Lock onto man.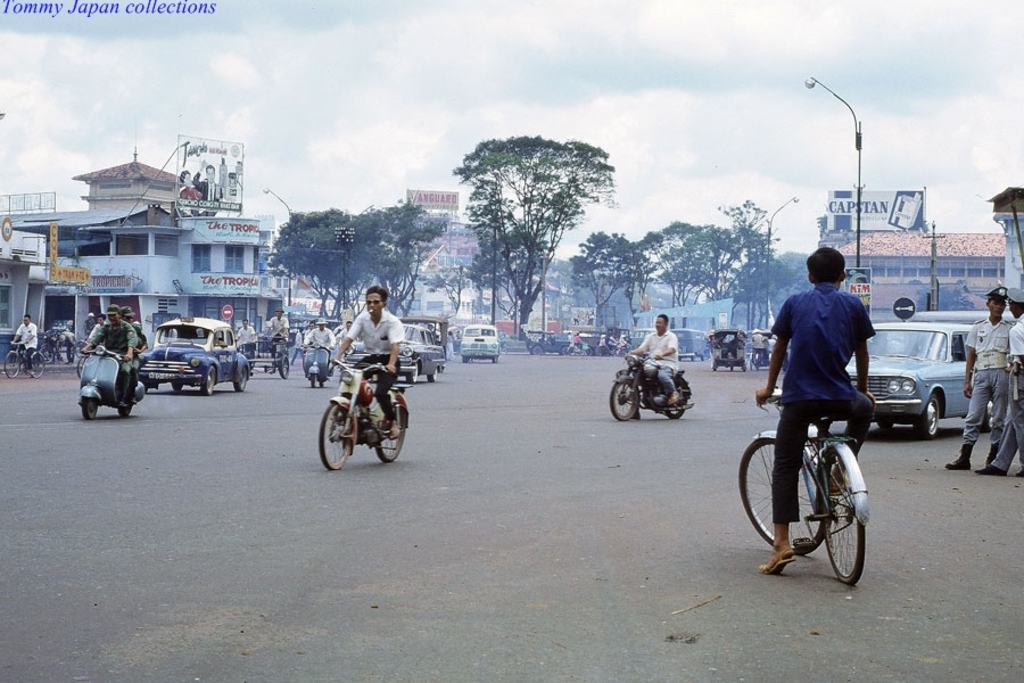
Locked: bbox(331, 281, 402, 442).
